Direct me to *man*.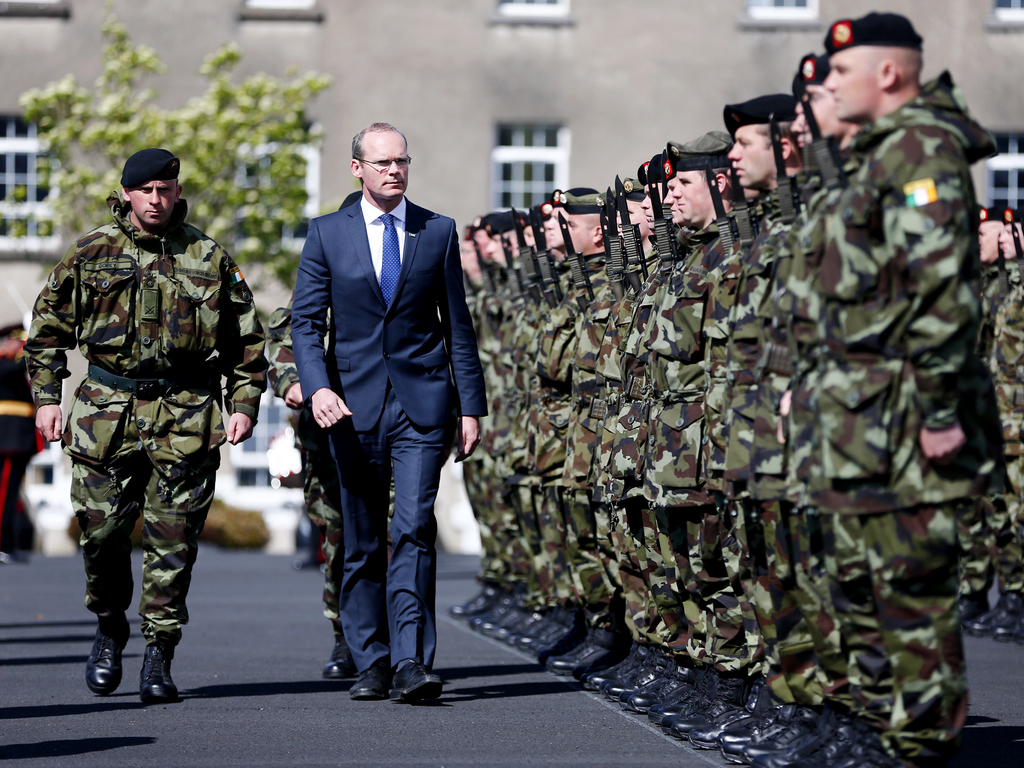
Direction: locate(291, 130, 490, 714).
